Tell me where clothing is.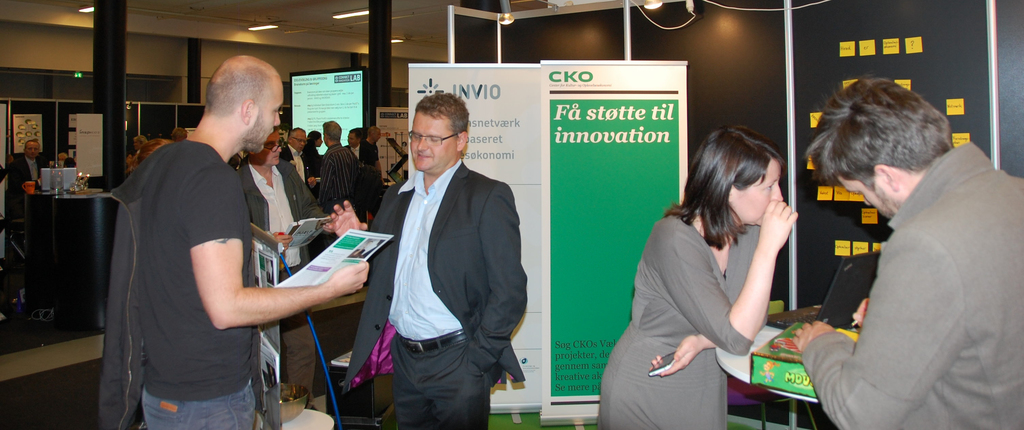
clothing is at 602:212:759:429.
